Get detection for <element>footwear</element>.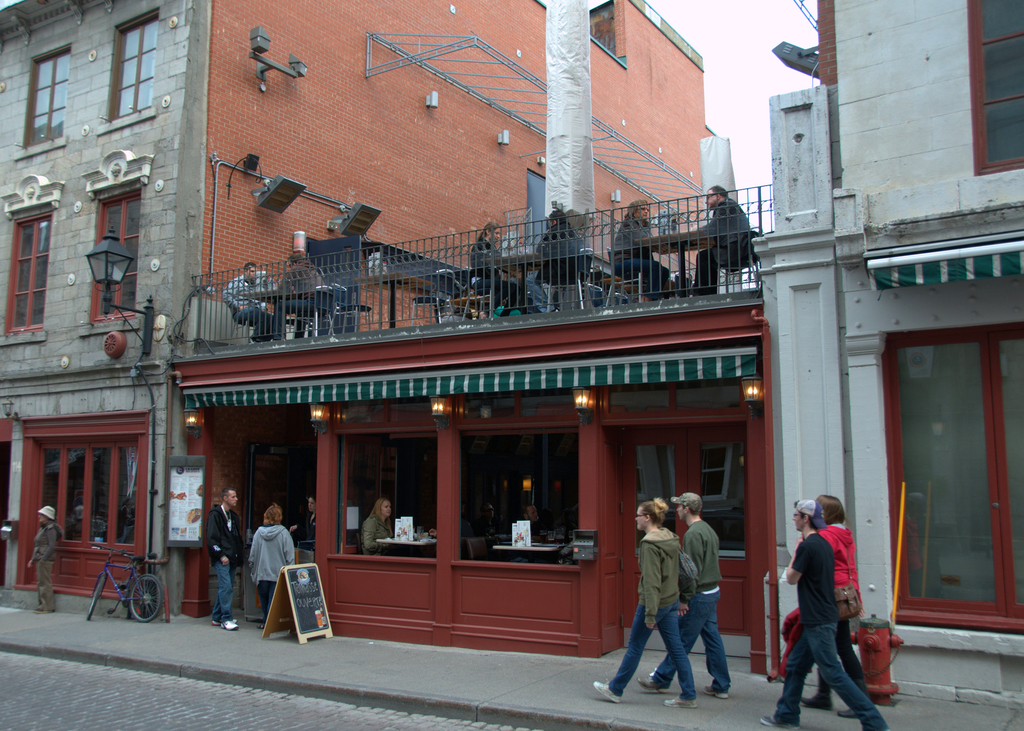
Detection: 223:619:235:632.
